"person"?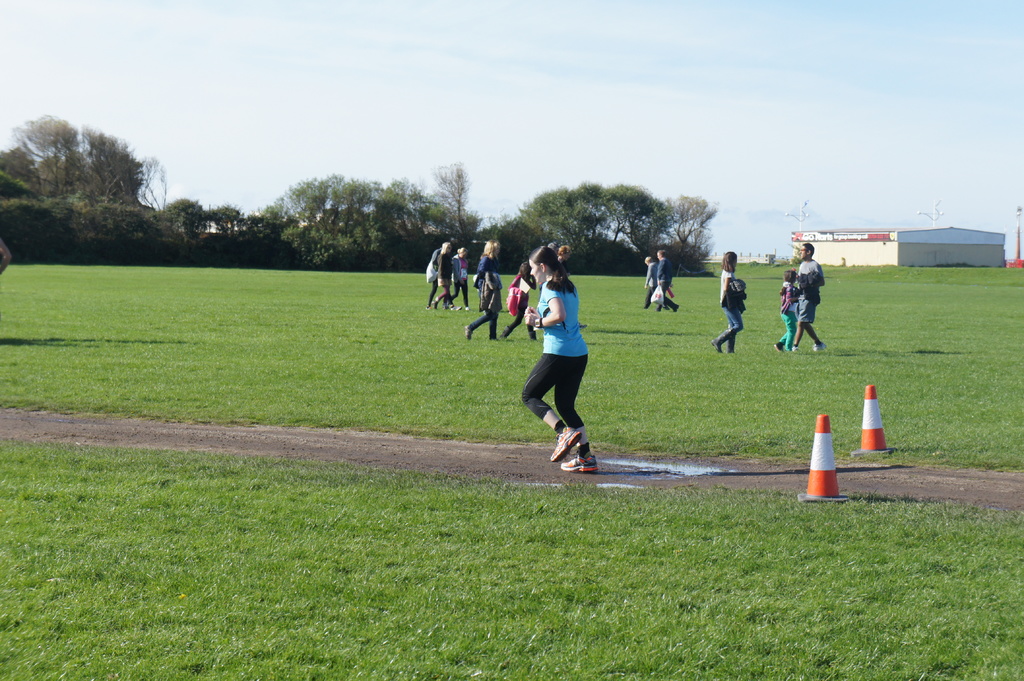
x1=555 y1=248 x2=569 y2=264
